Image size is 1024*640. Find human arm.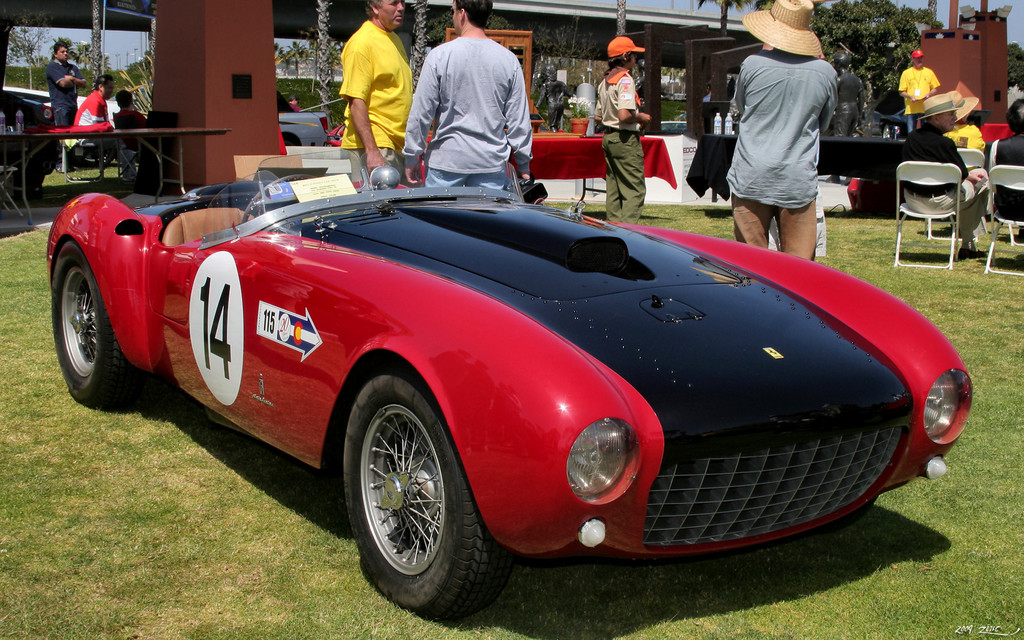
l=49, t=62, r=75, b=90.
